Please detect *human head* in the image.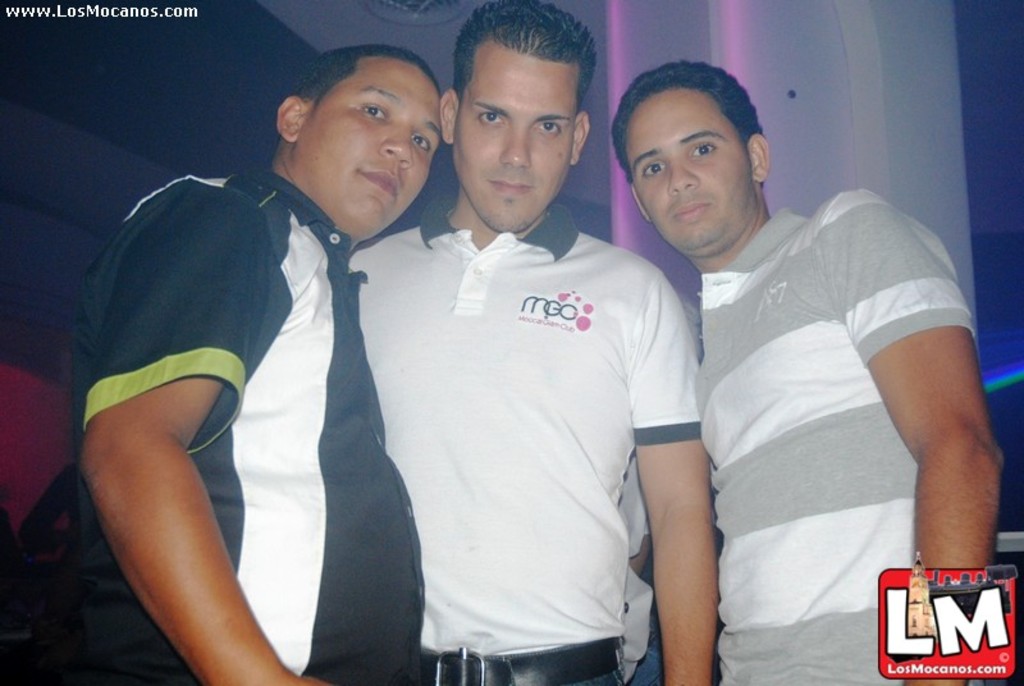
(442, 17, 595, 183).
